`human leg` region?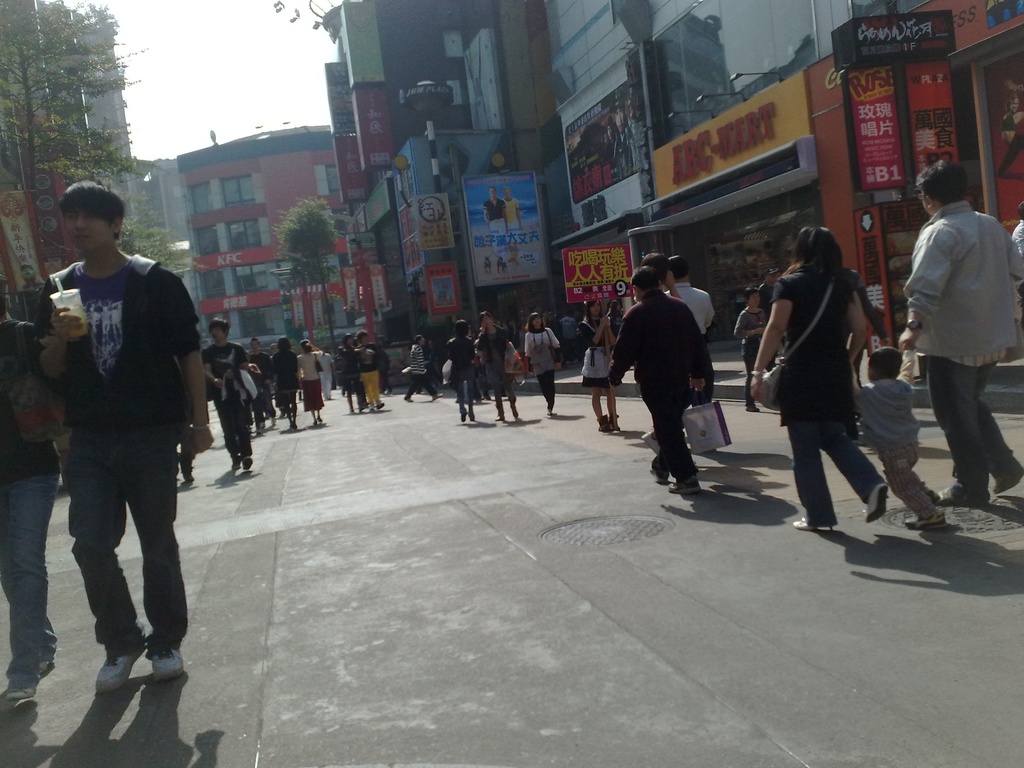
(794,416,838,531)
